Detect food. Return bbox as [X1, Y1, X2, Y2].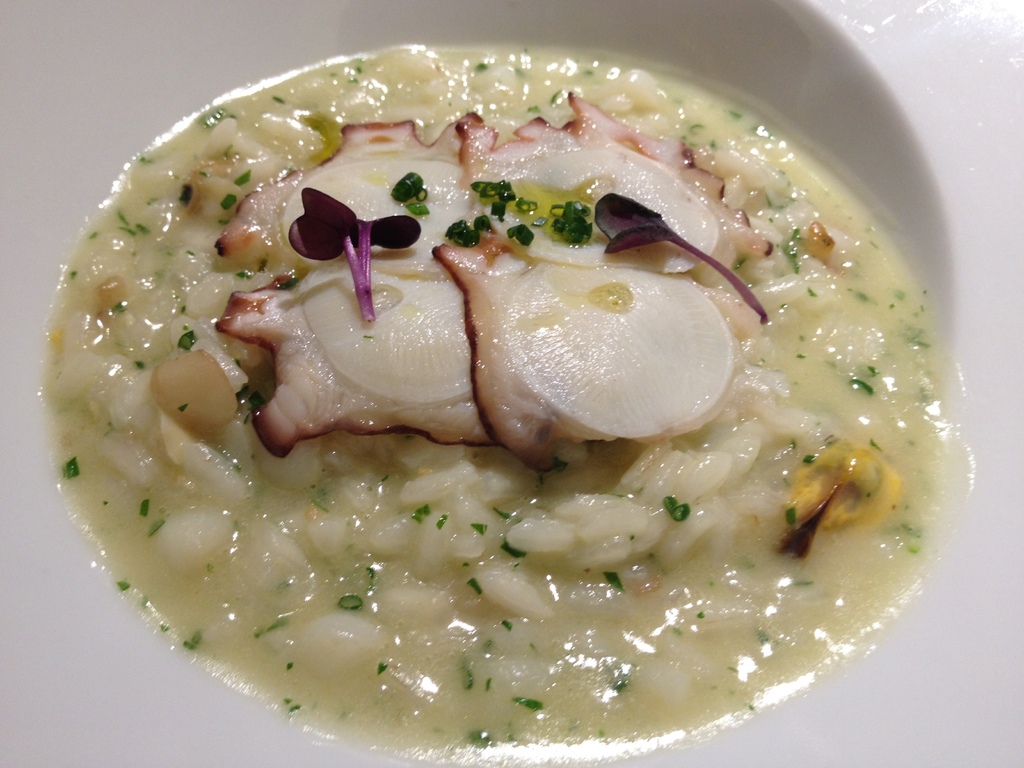
[77, 21, 940, 700].
